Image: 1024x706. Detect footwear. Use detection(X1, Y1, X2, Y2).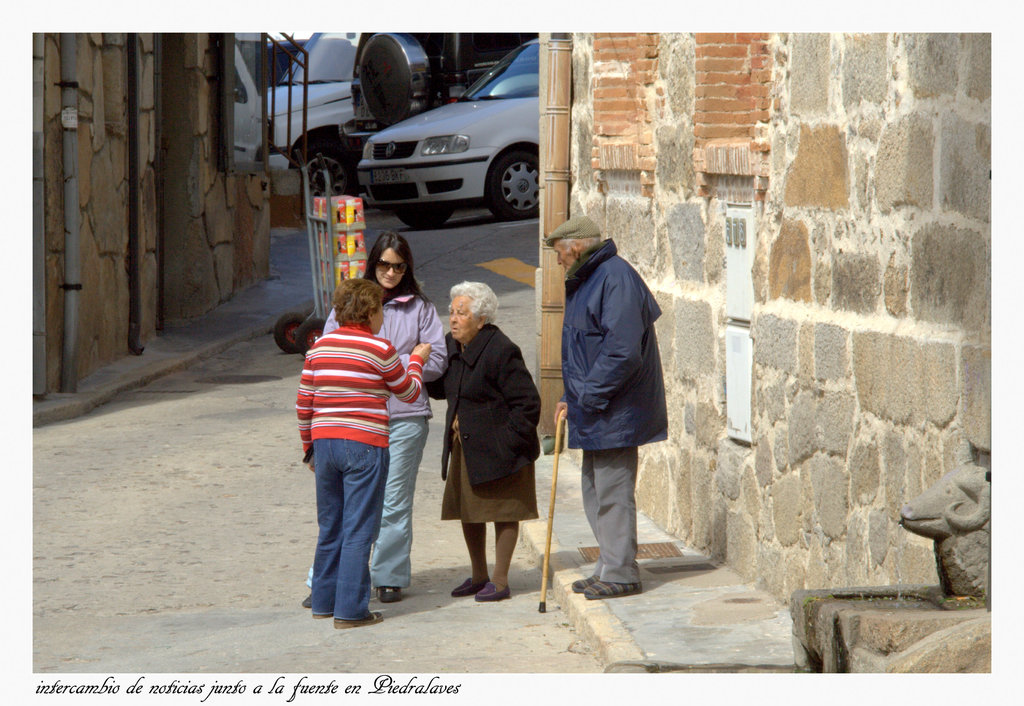
detection(378, 584, 399, 602).
